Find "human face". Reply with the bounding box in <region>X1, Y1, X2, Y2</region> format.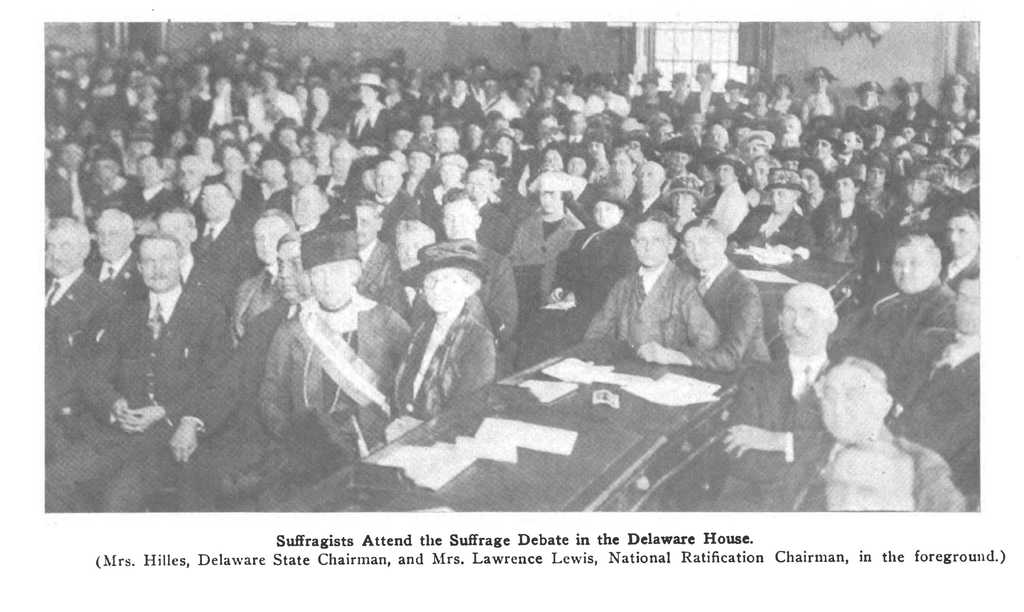
<region>634, 164, 655, 200</region>.
